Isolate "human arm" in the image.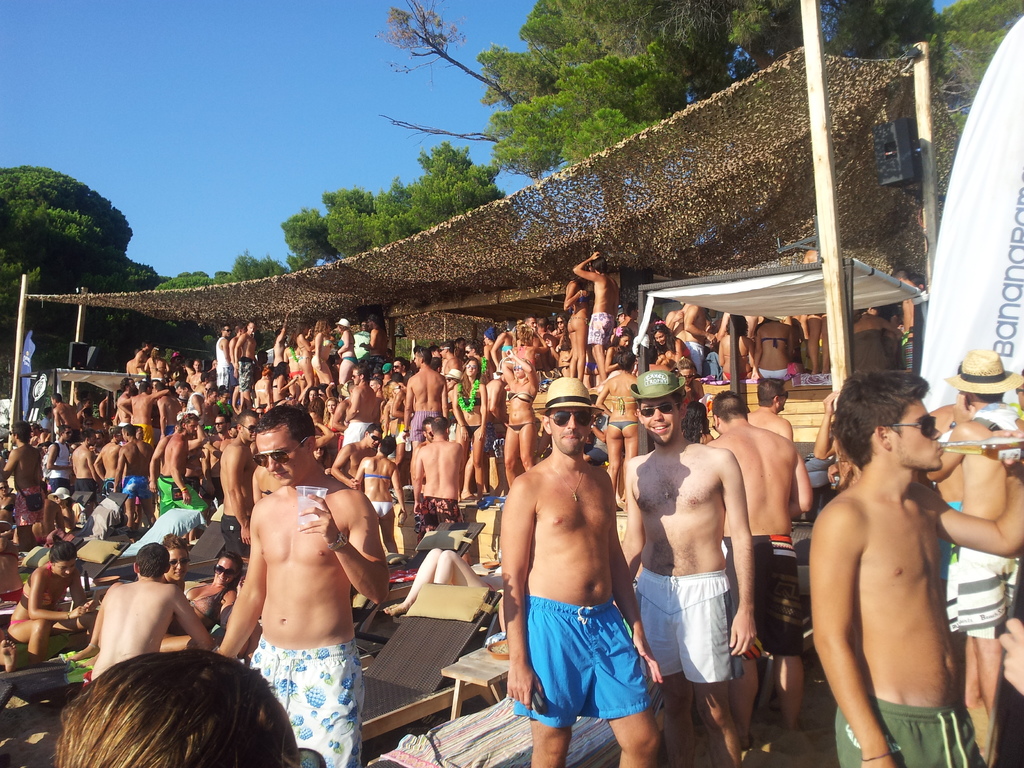
Isolated region: pyautogui.locateOnScreen(108, 446, 129, 493).
